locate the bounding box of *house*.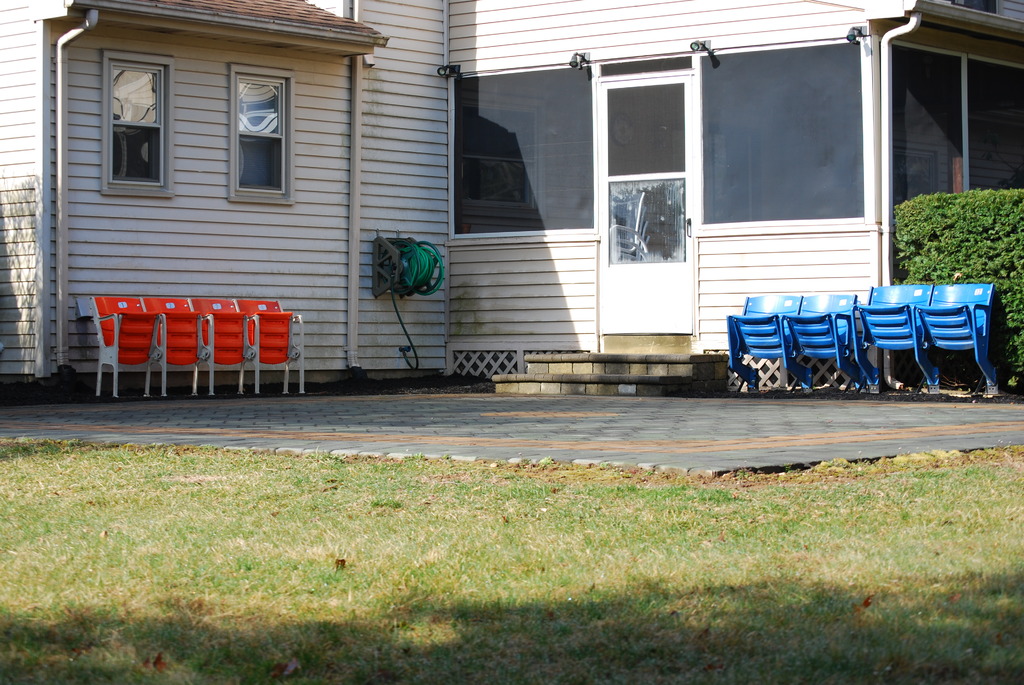
Bounding box: crop(23, 0, 991, 407).
